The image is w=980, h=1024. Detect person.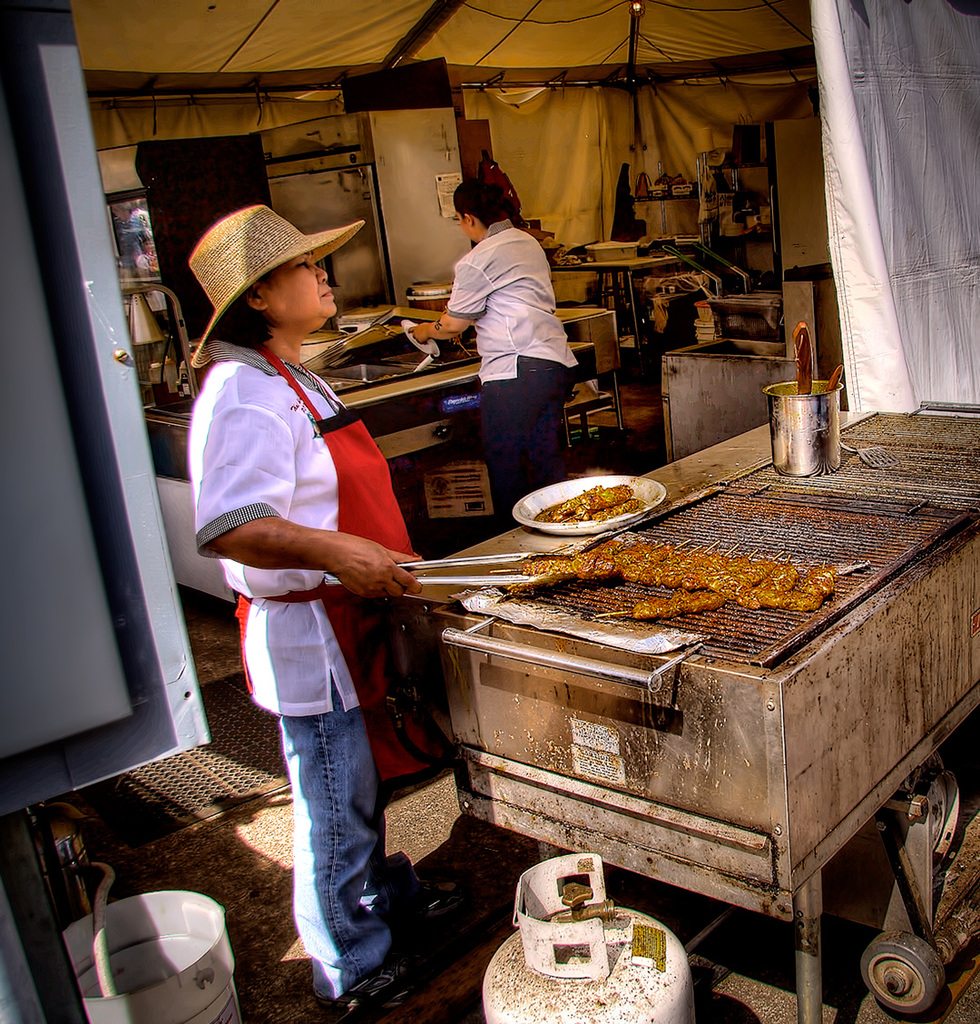
Detection: (left=409, top=171, right=581, bottom=529).
